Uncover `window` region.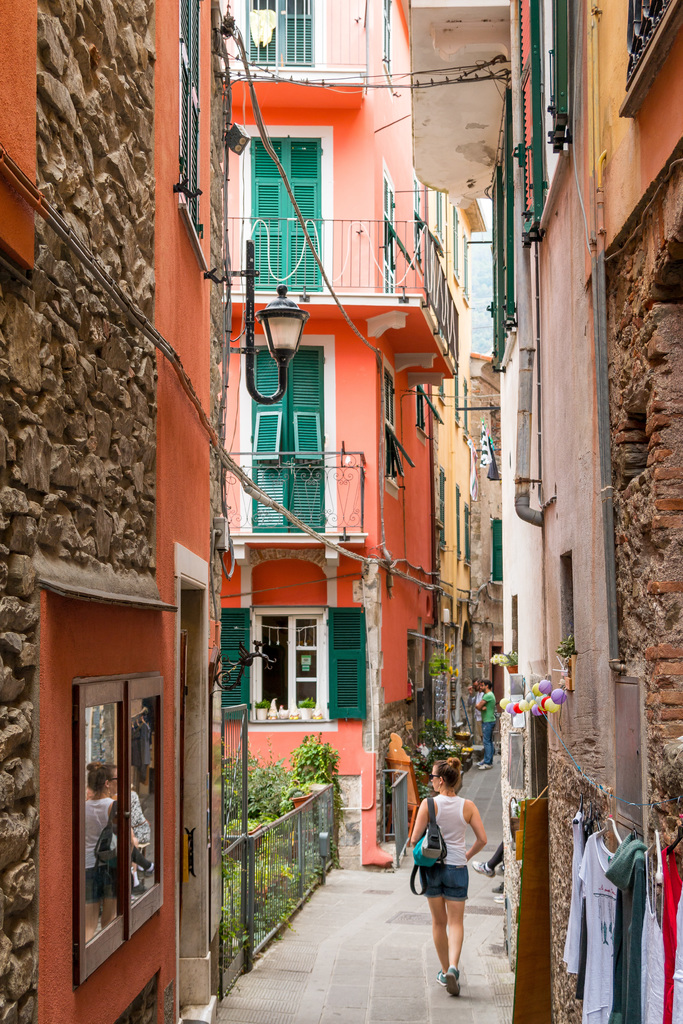
Uncovered: bbox(226, 594, 365, 727).
